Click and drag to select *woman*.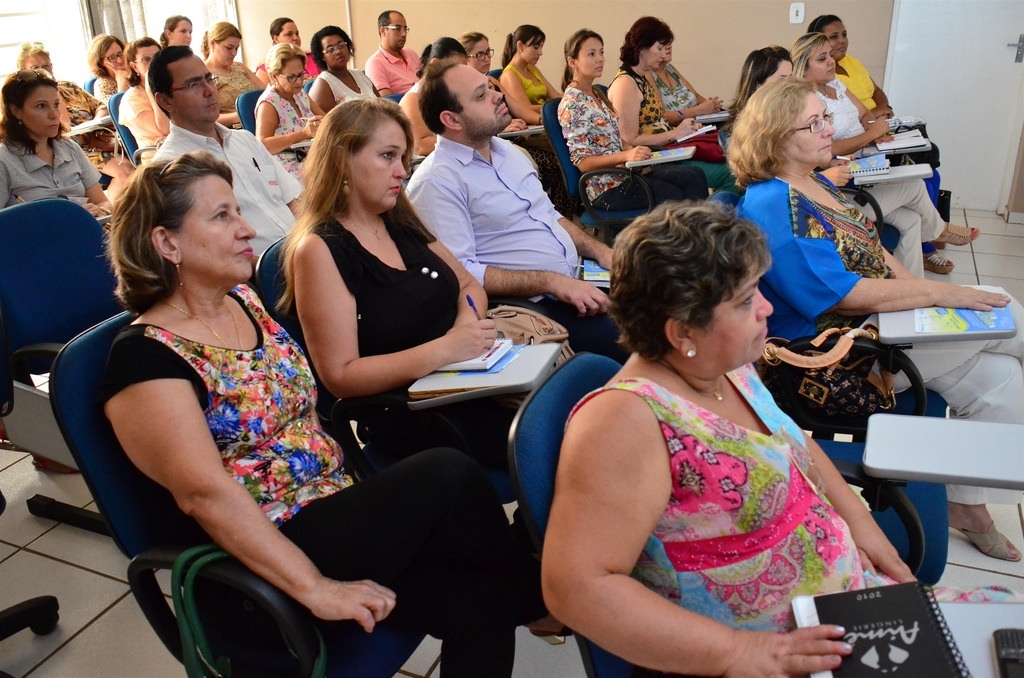
Selection: bbox=[250, 15, 307, 83].
